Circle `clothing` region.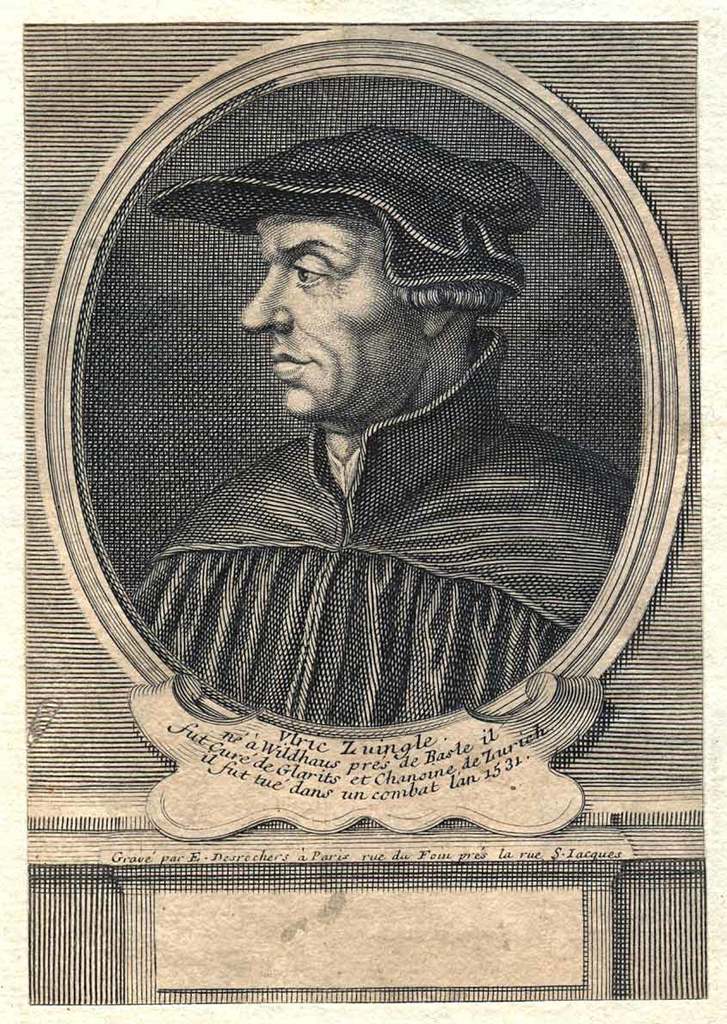
Region: box(122, 328, 641, 735).
